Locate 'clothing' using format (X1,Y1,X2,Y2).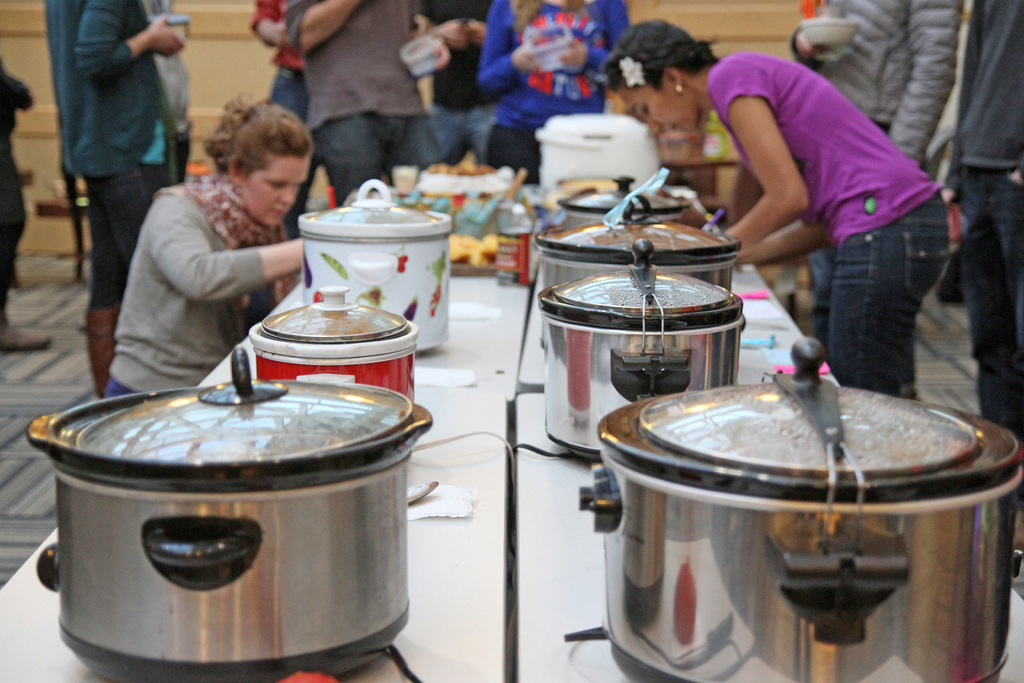
(40,0,182,365).
